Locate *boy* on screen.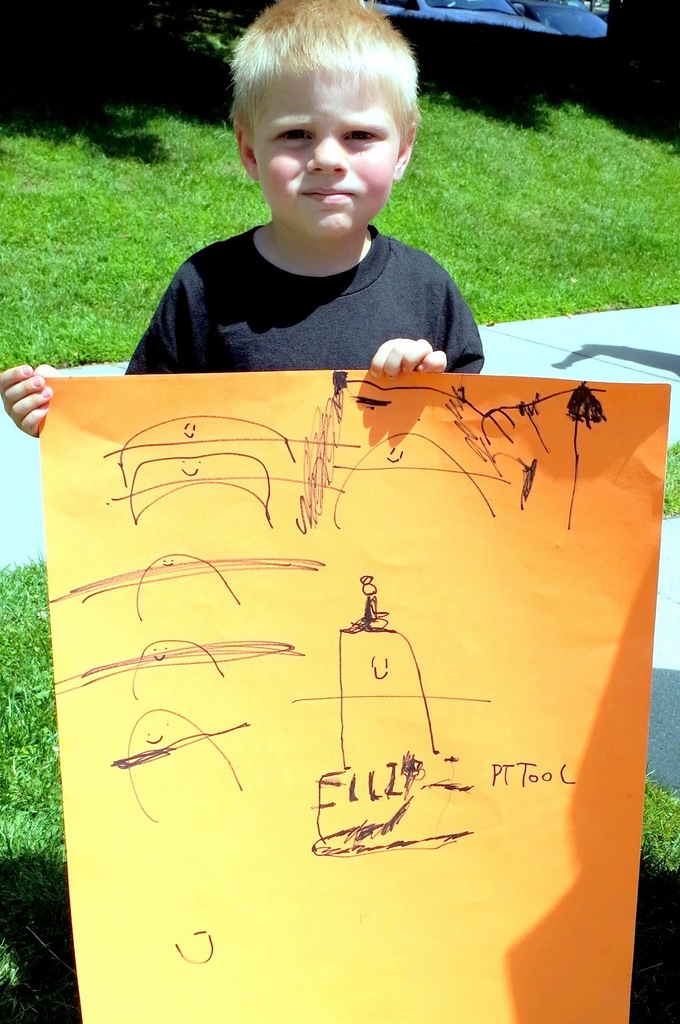
On screen at 0/0/483/445.
